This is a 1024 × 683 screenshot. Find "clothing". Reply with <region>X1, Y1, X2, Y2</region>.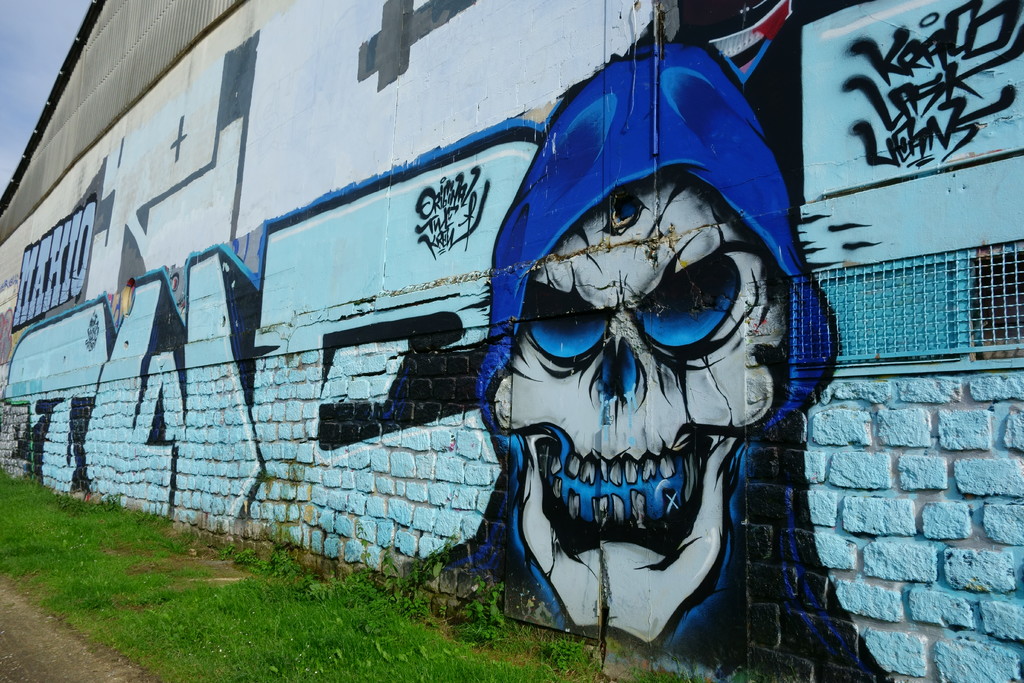
<region>442, 8, 833, 667</region>.
